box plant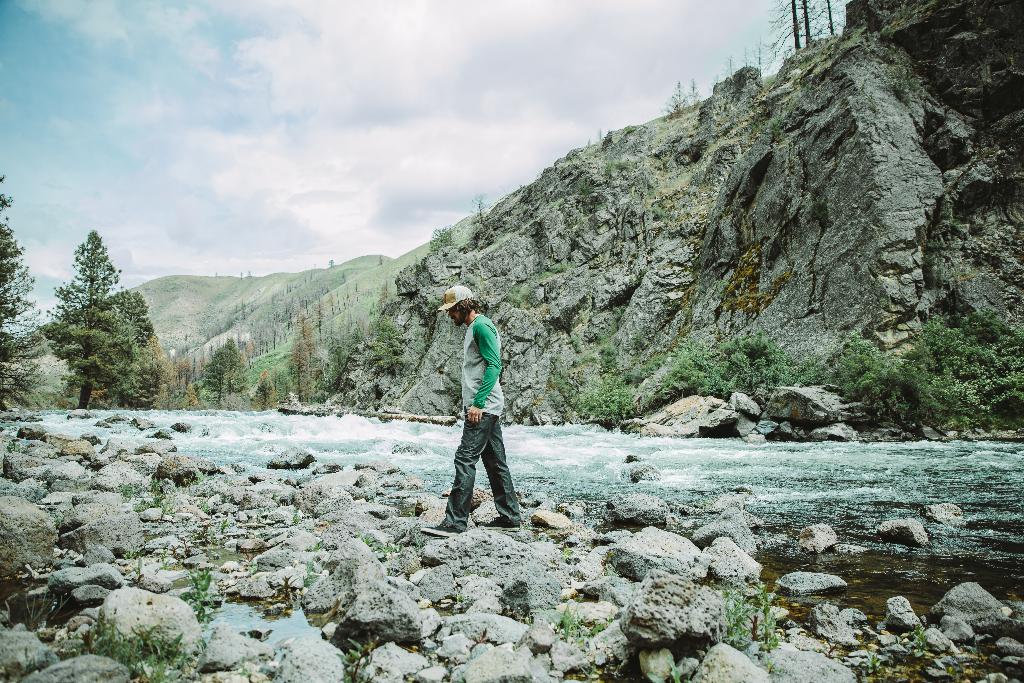
[x1=924, y1=235, x2=948, y2=267]
